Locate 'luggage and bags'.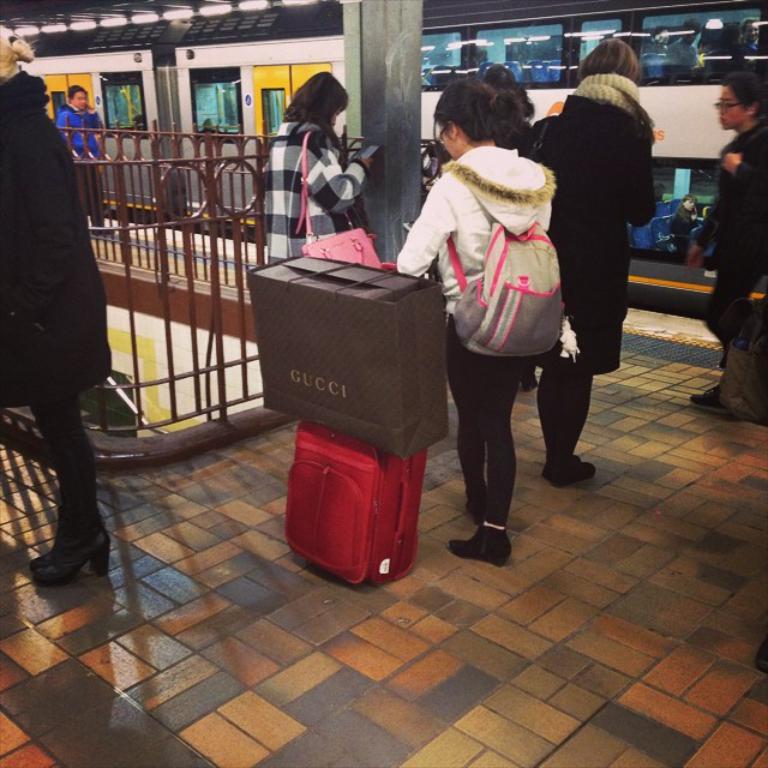
Bounding box: x1=248, y1=250, x2=449, y2=462.
